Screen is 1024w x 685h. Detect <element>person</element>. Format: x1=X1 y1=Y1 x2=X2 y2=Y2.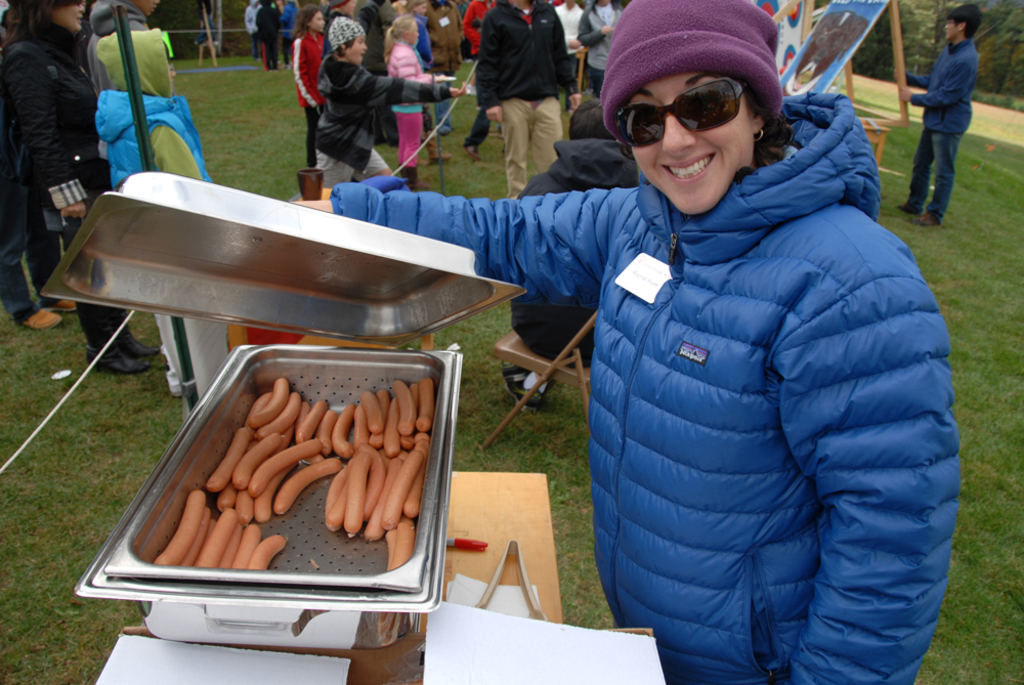
x1=91 y1=25 x2=232 y2=419.
